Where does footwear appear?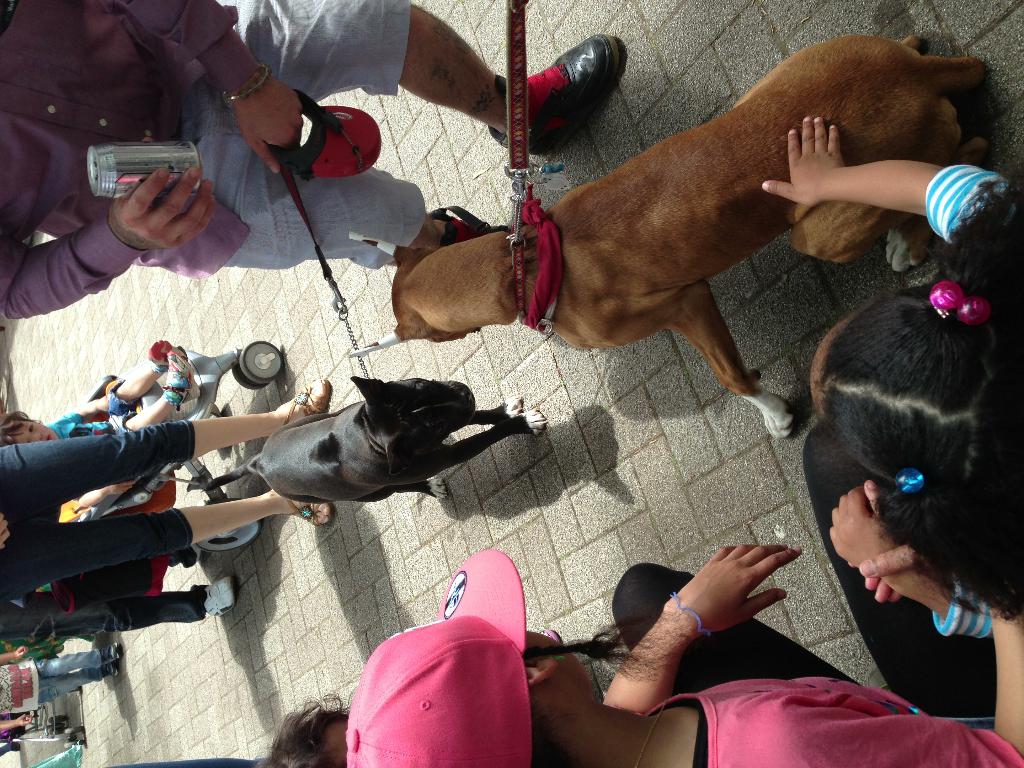
Appears at 484/32/635/161.
